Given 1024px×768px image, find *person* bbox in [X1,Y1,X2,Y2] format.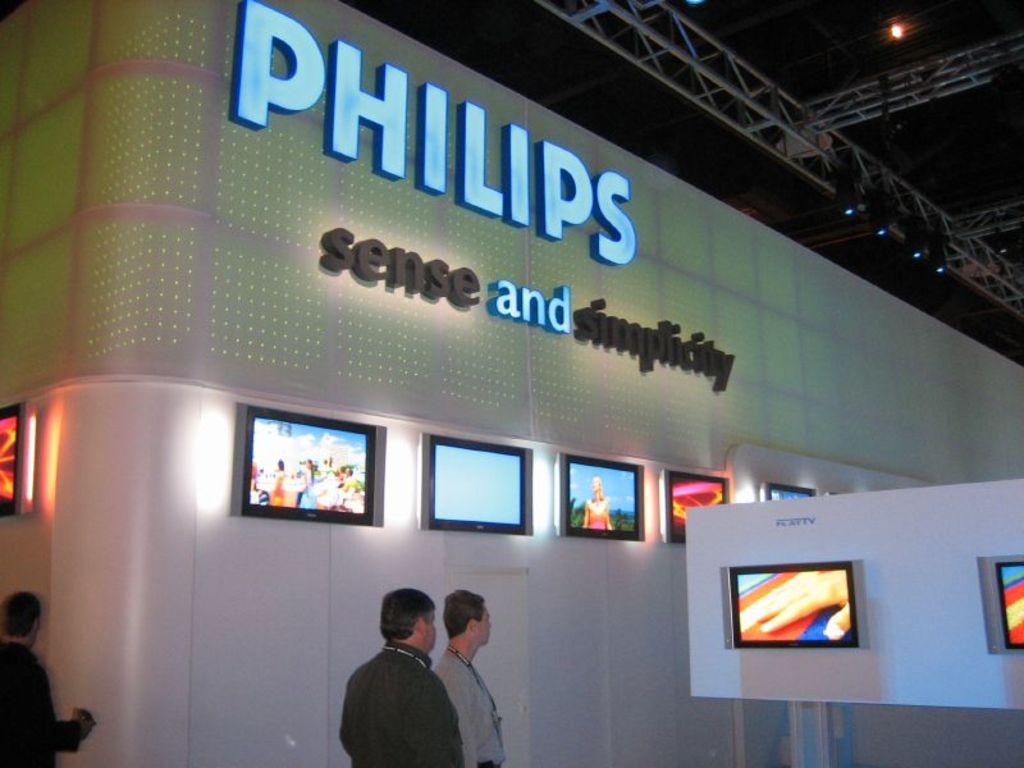
[585,471,612,536].
